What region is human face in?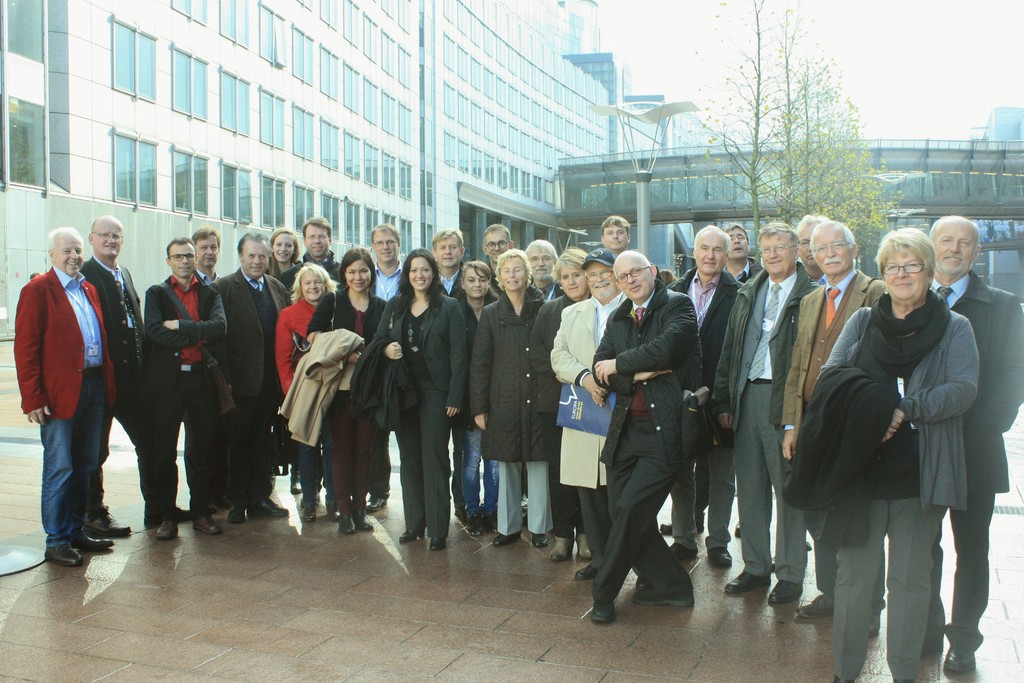
bbox=[303, 218, 329, 258].
